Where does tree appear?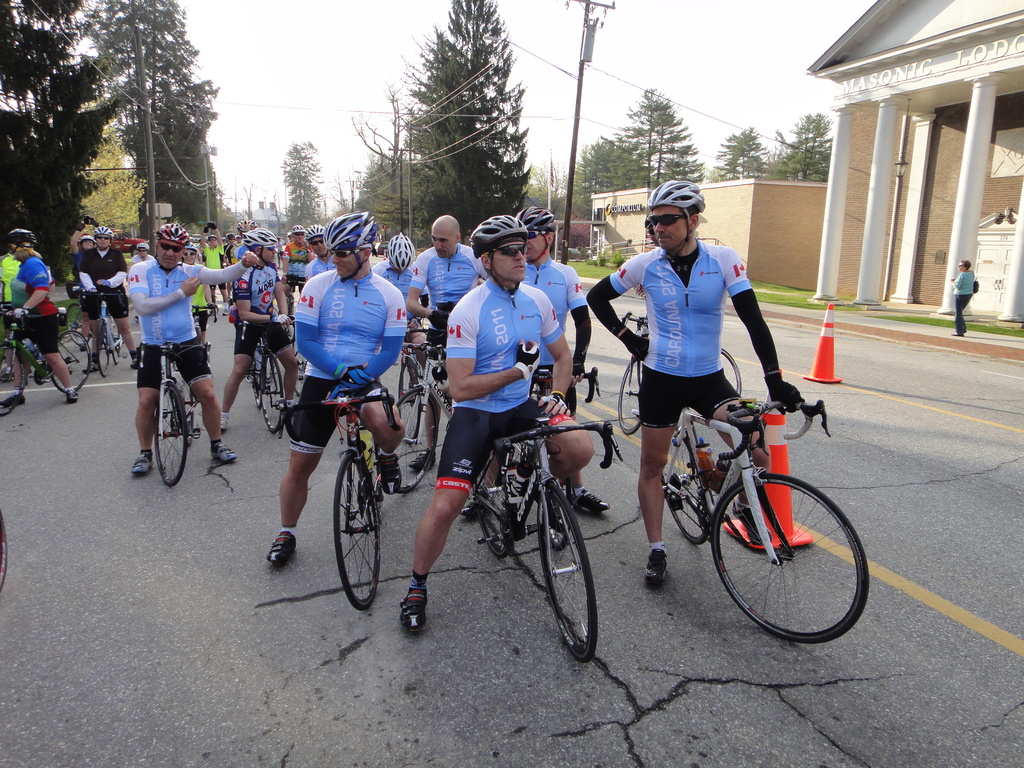
Appears at <region>79, 113, 150, 234</region>.
